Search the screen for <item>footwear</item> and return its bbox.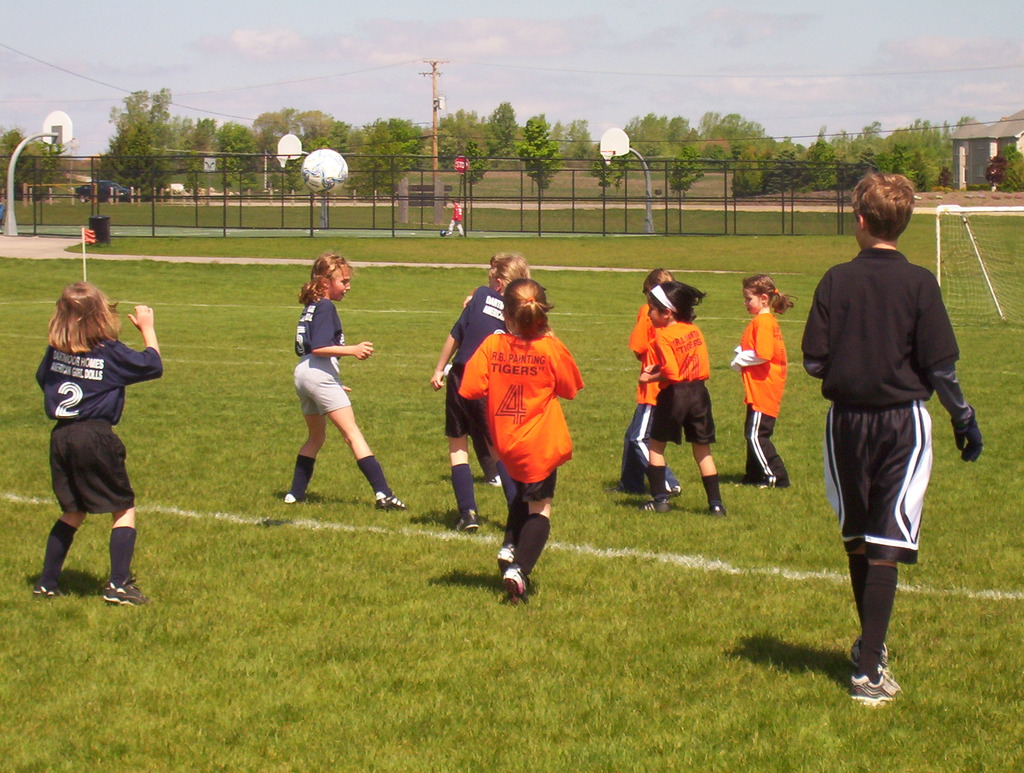
Found: region(456, 513, 481, 534).
